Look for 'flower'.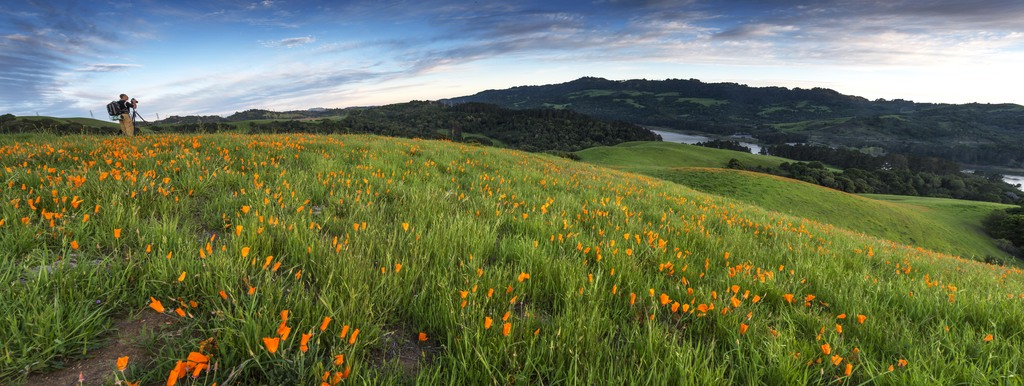
Found: l=488, t=289, r=495, b=298.
